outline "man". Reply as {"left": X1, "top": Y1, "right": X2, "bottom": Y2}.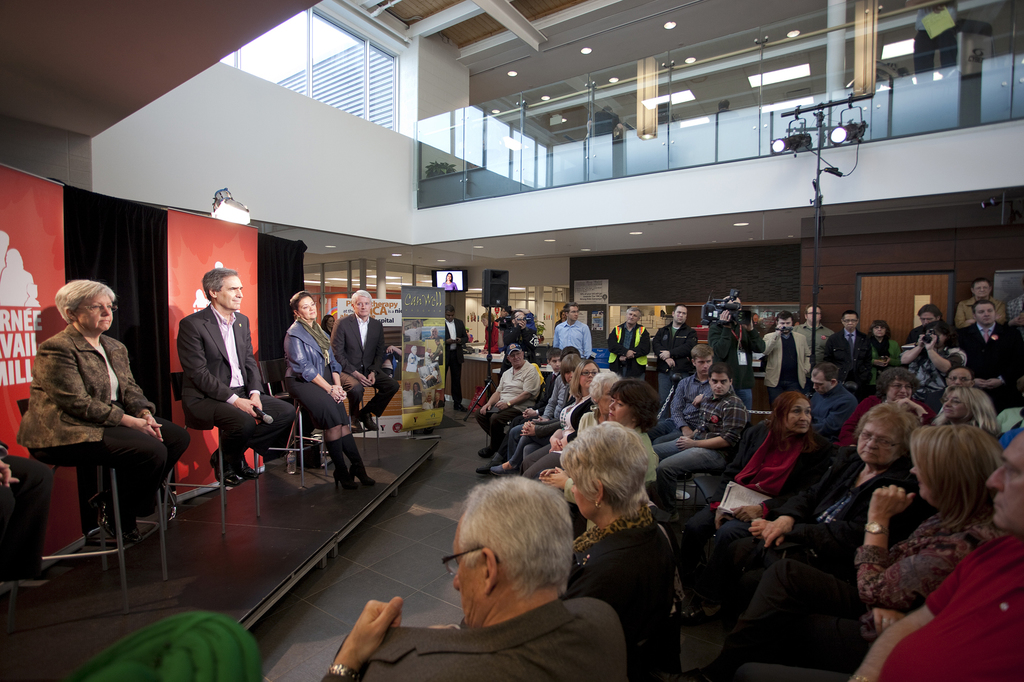
{"left": 500, "top": 312, "right": 536, "bottom": 376}.
